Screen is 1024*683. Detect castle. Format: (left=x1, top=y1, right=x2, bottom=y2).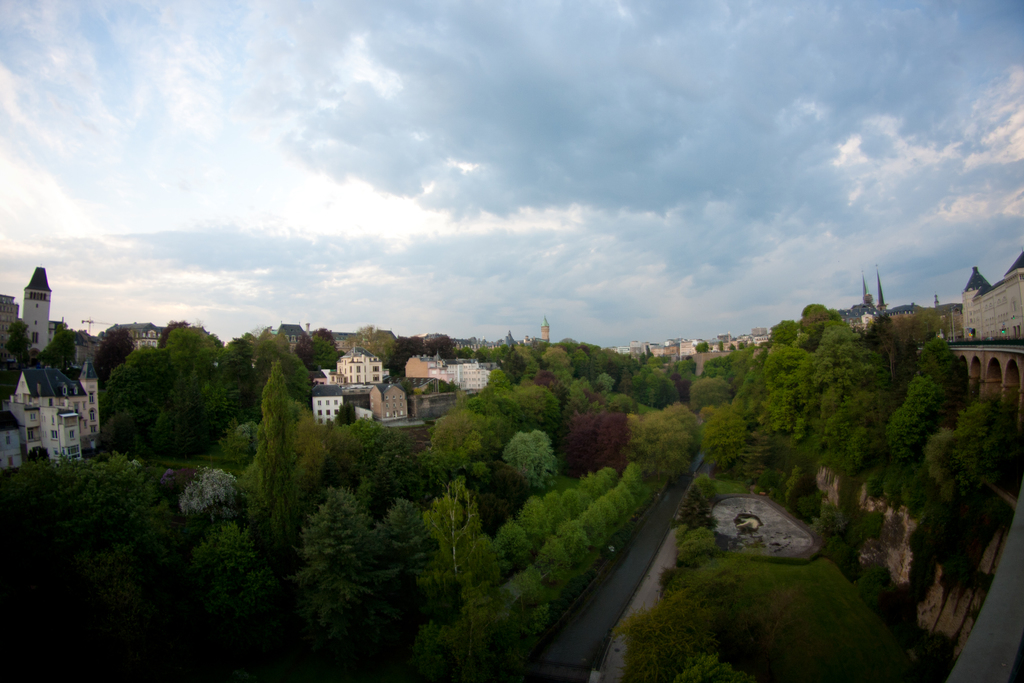
(left=0, top=257, right=105, bottom=477).
